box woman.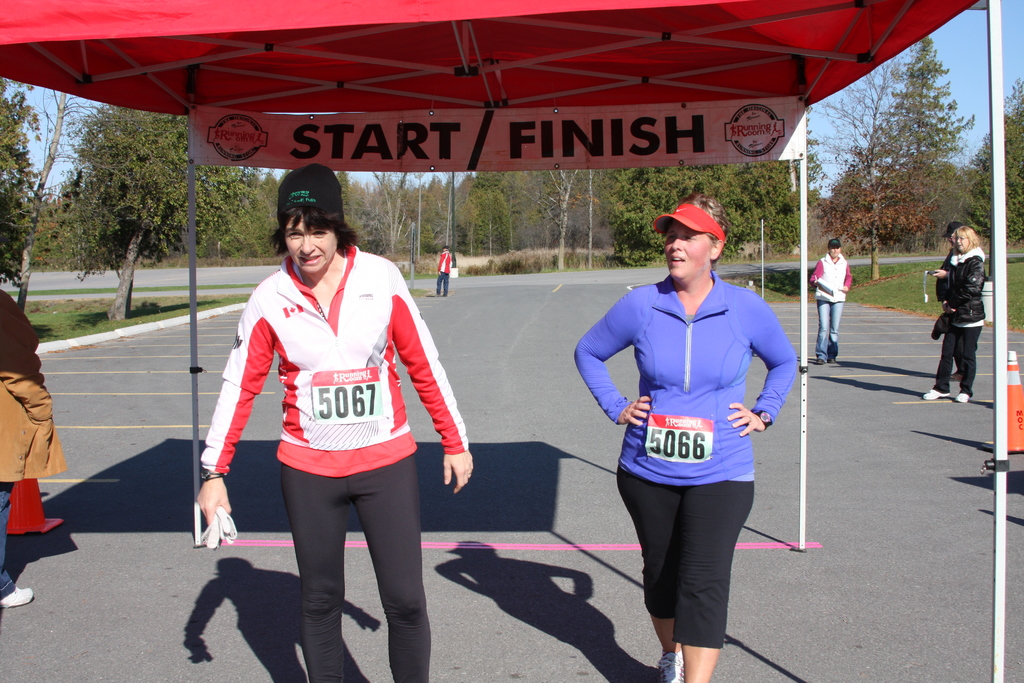
<box>918,224,997,415</box>.
